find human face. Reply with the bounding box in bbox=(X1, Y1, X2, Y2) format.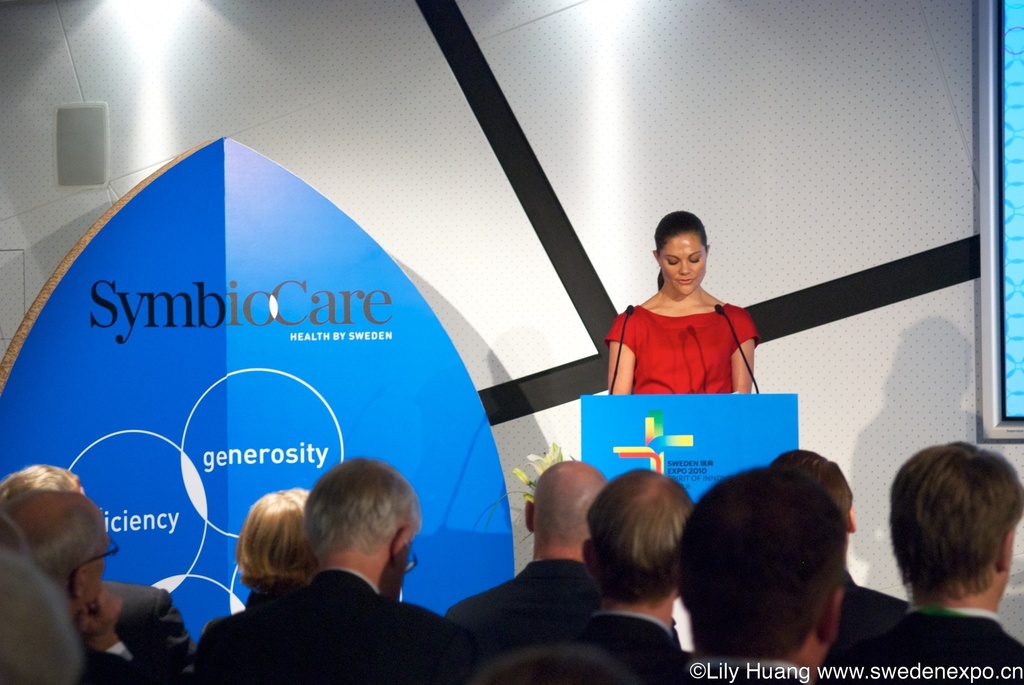
bbox=(662, 240, 705, 295).
